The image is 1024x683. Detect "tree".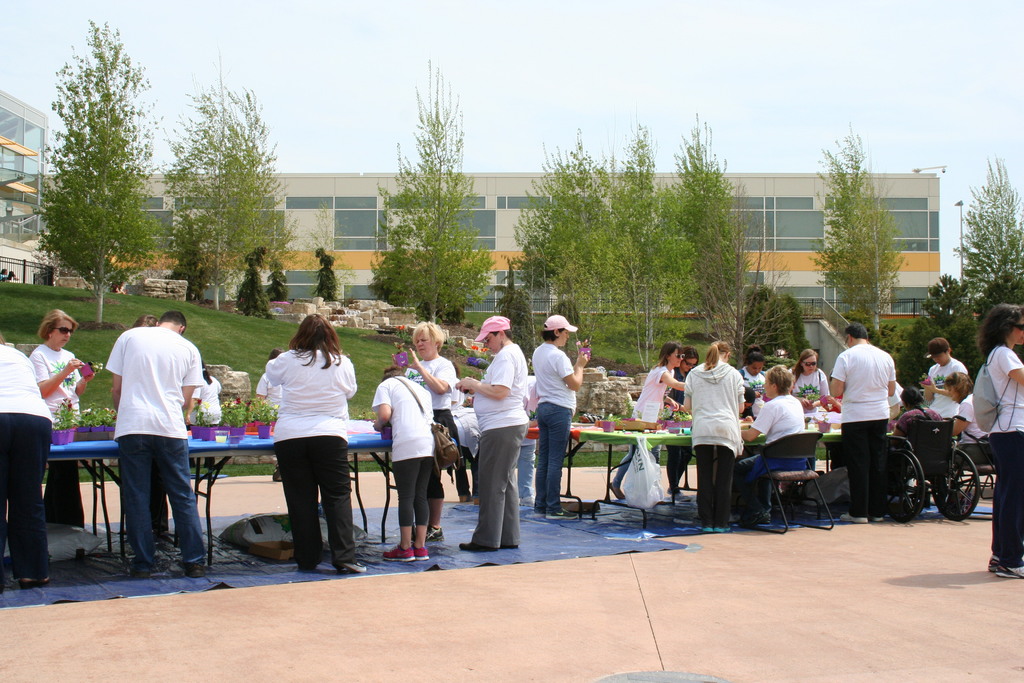
Detection: crop(308, 239, 340, 311).
